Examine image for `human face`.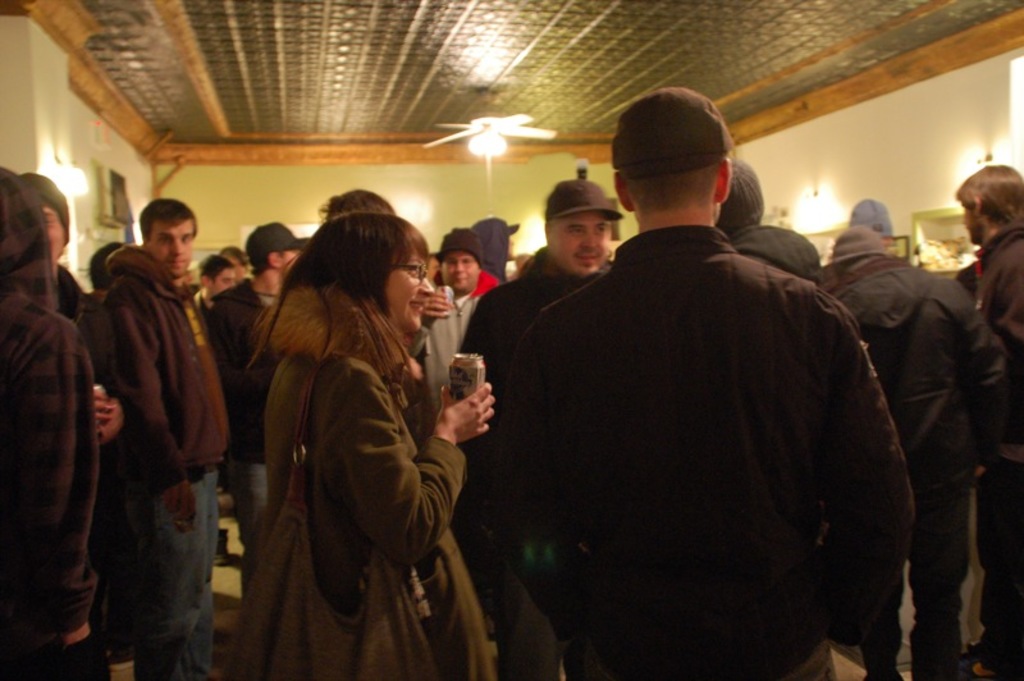
Examination result: select_region(442, 247, 483, 293).
